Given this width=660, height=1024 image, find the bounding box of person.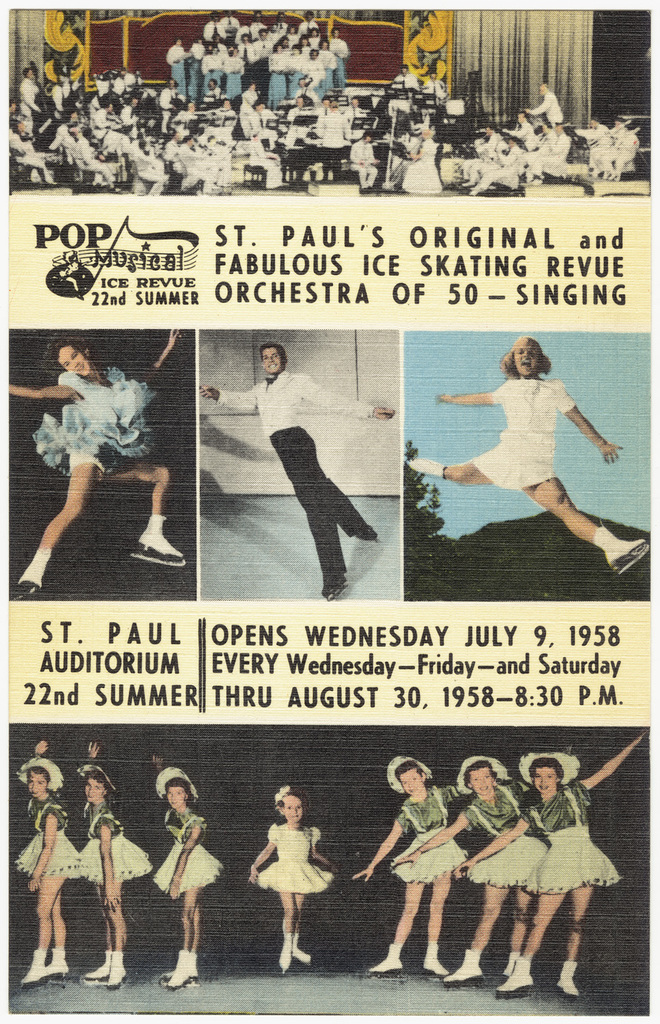
409:335:647:570.
